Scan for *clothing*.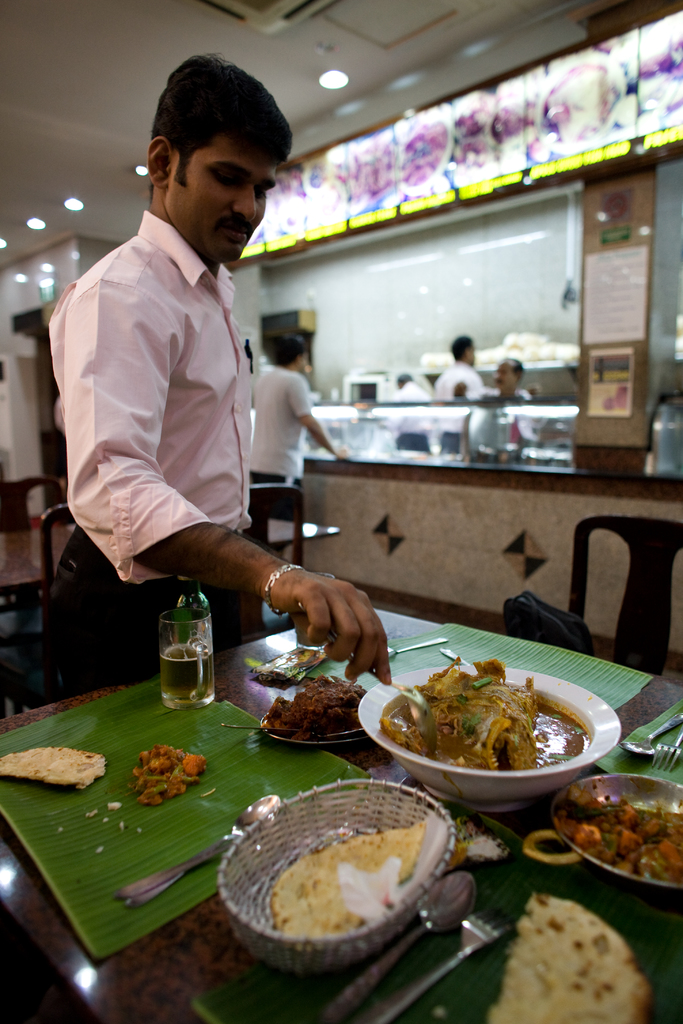
Scan result: bbox(431, 357, 484, 460).
